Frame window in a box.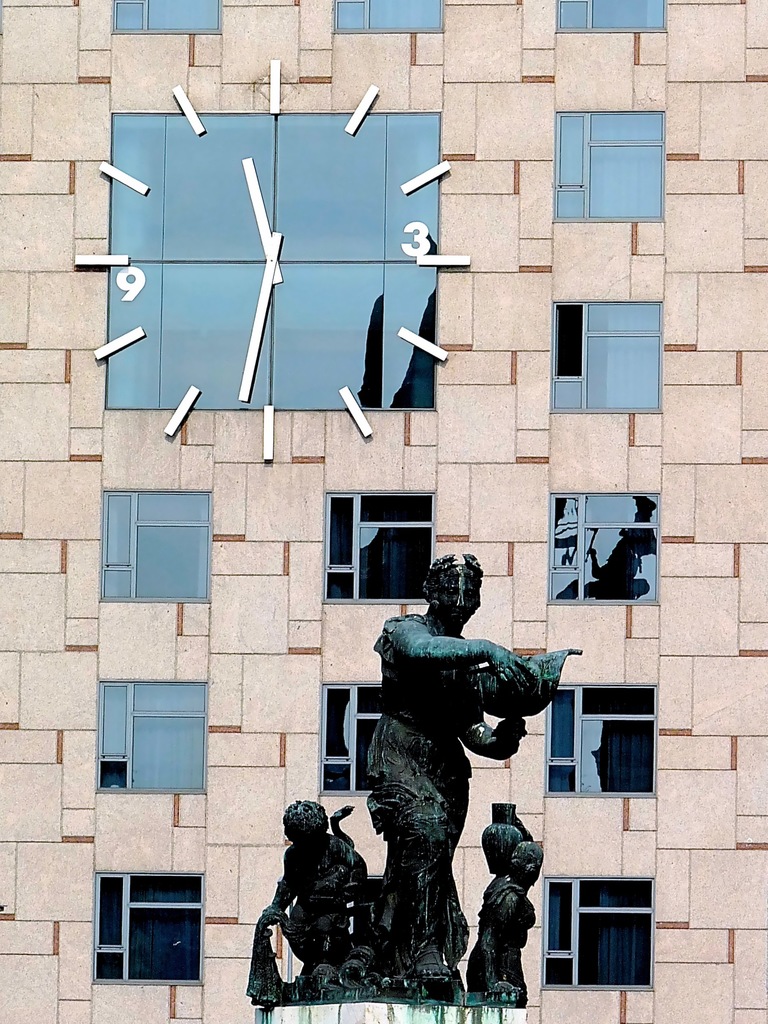
(317,494,431,597).
